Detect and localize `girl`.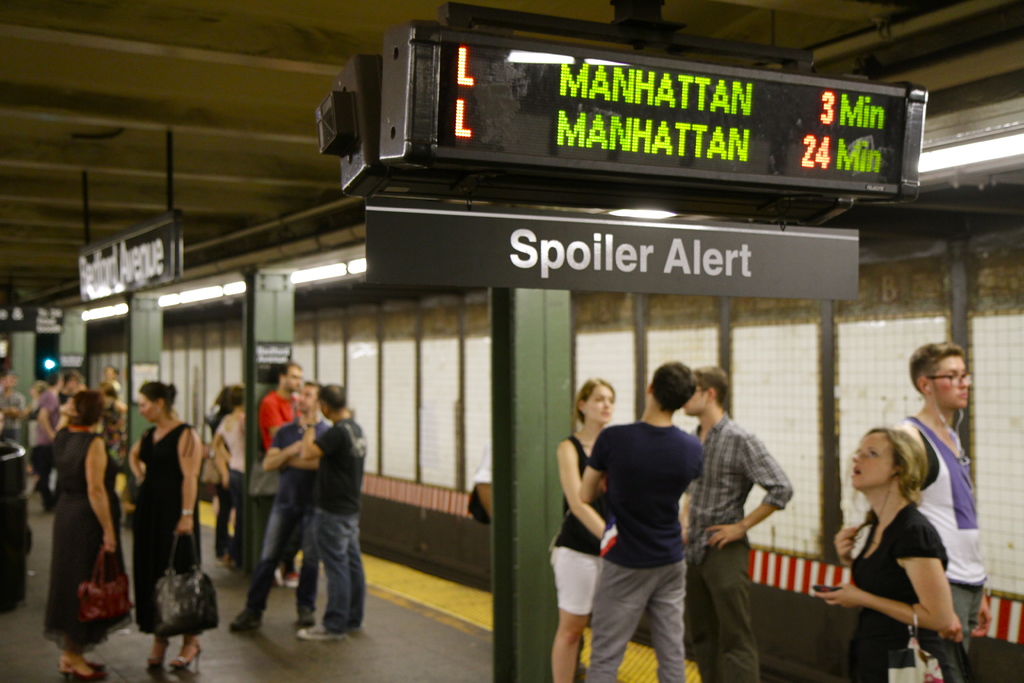
Localized at crop(549, 375, 618, 682).
